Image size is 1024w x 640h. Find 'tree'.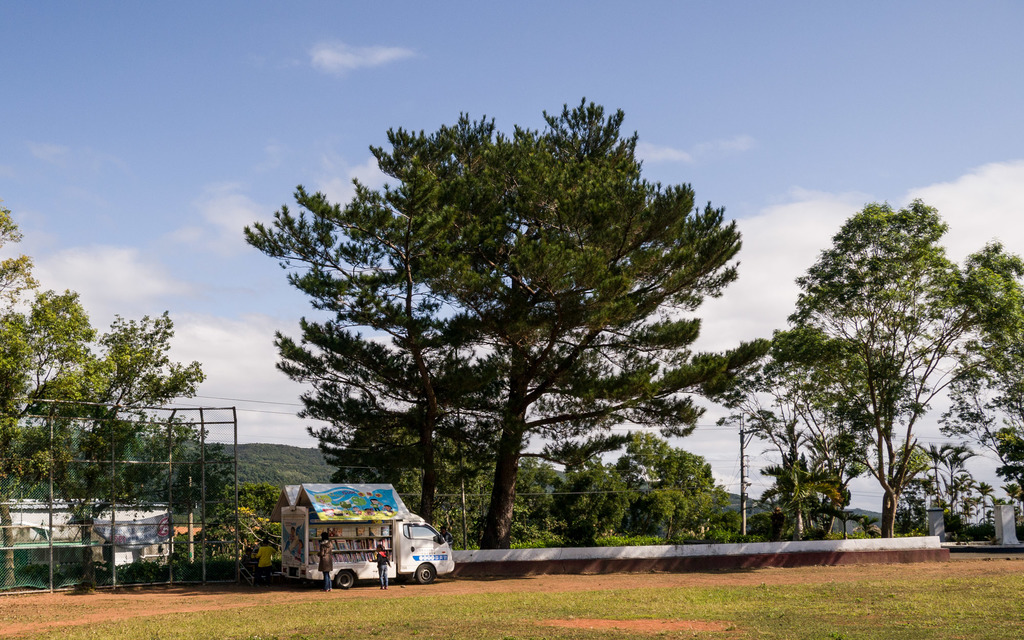
(left=227, top=468, right=270, bottom=516).
